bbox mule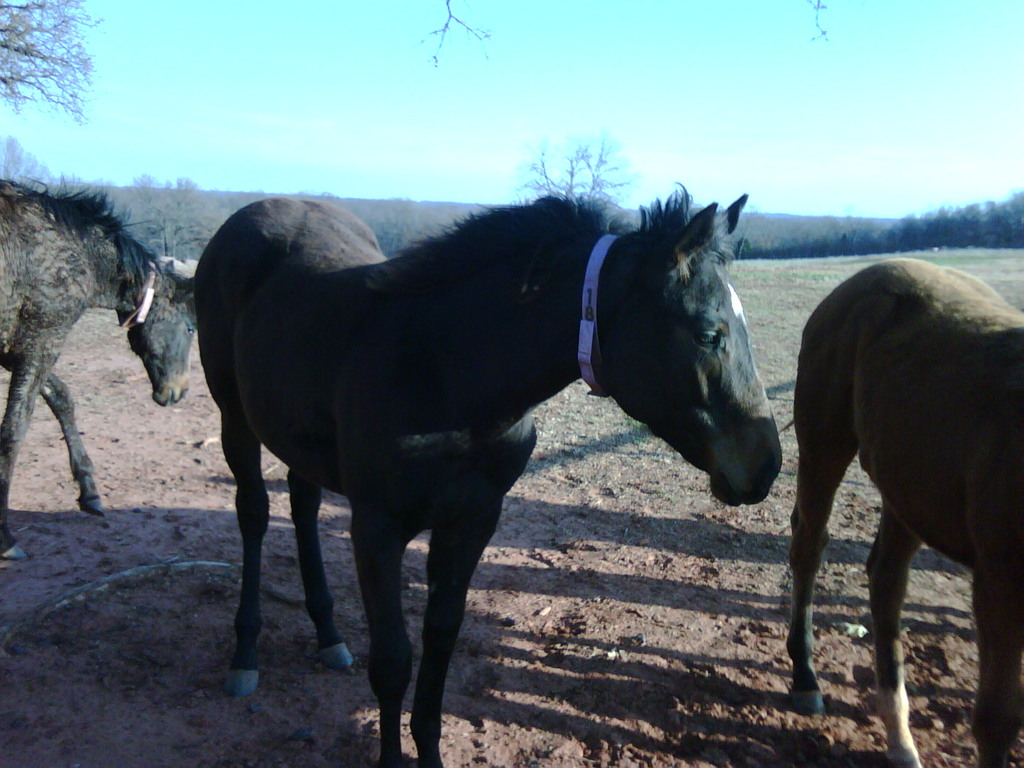
(left=783, top=257, right=1023, bottom=767)
